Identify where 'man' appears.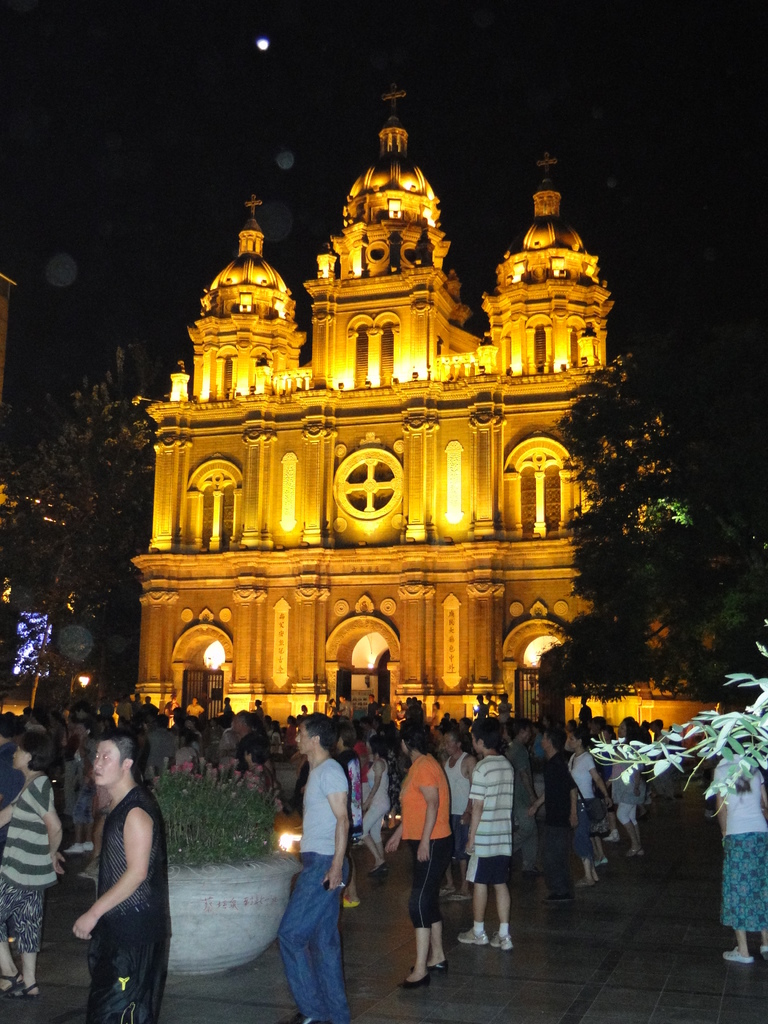
Appears at bbox=[275, 716, 353, 1023].
